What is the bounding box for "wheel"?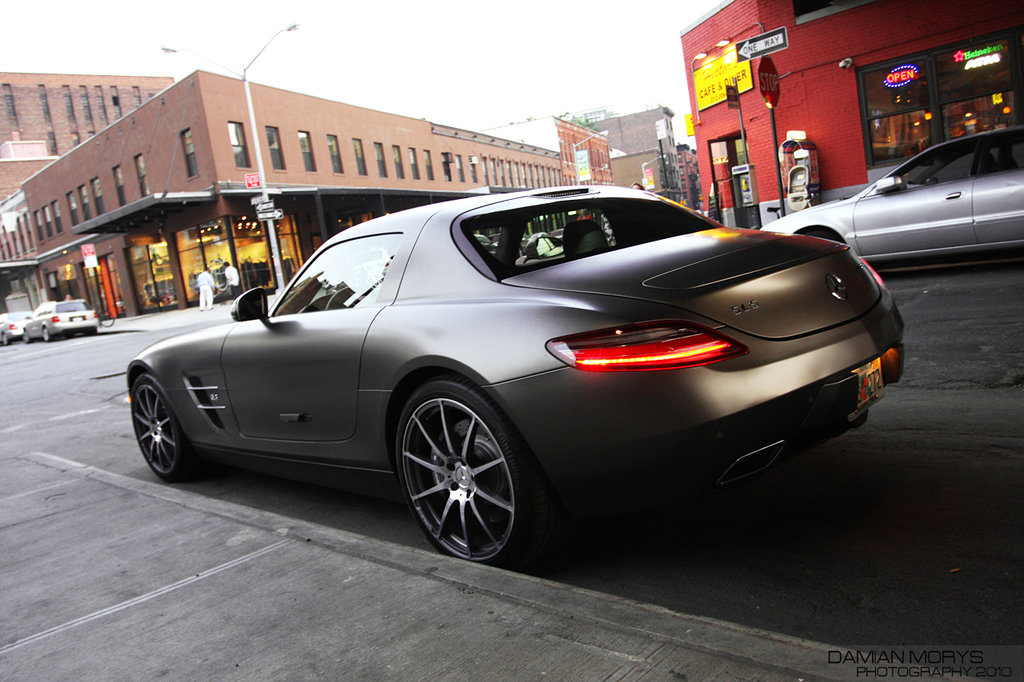
42, 324, 48, 341.
